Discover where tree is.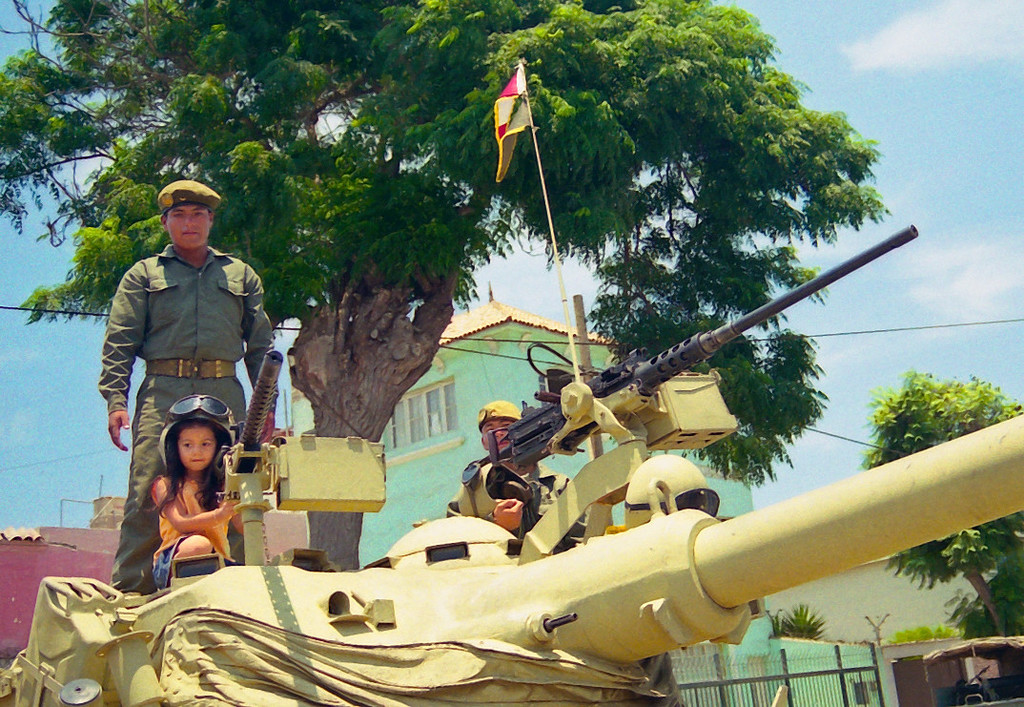
Discovered at BBox(0, 0, 891, 572).
